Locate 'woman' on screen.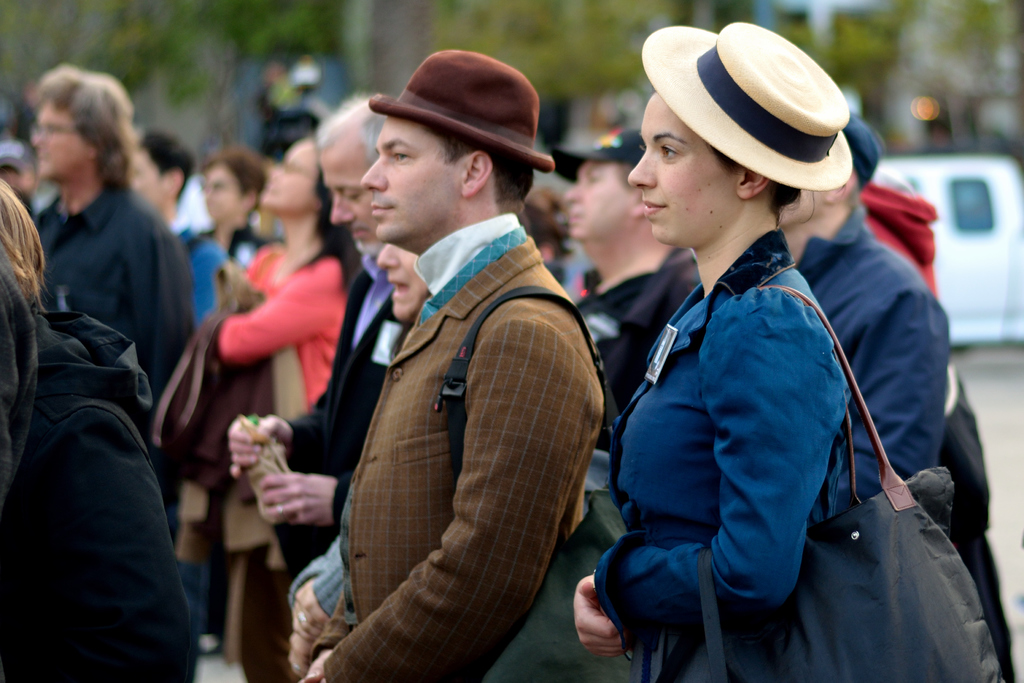
On screen at <region>215, 132, 367, 411</region>.
